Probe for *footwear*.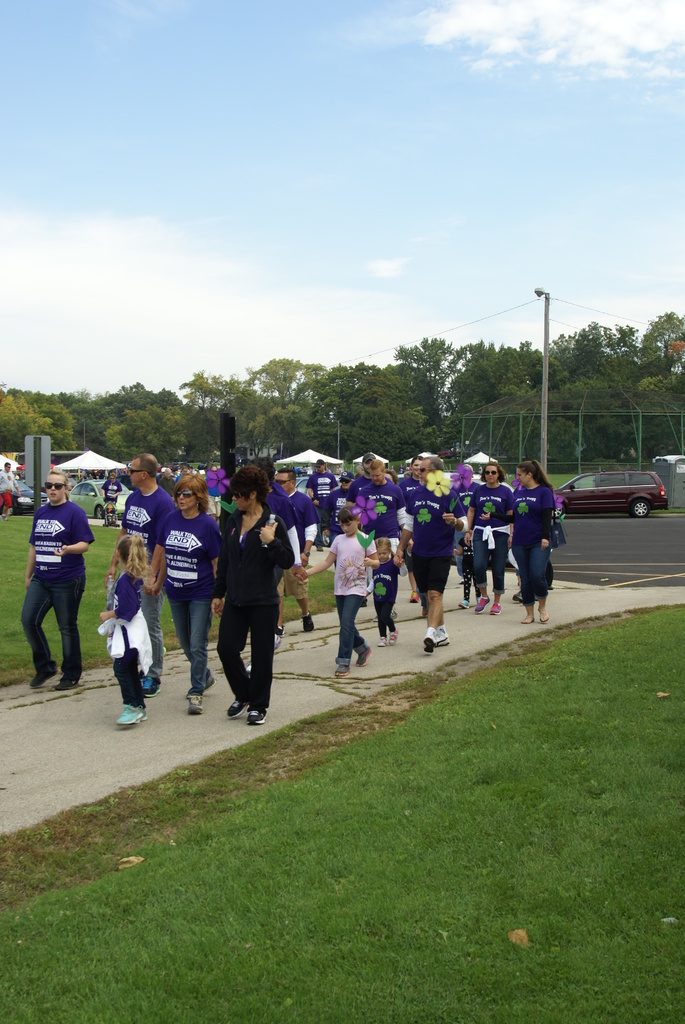
Probe result: <box>537,610,549,624</box>.
